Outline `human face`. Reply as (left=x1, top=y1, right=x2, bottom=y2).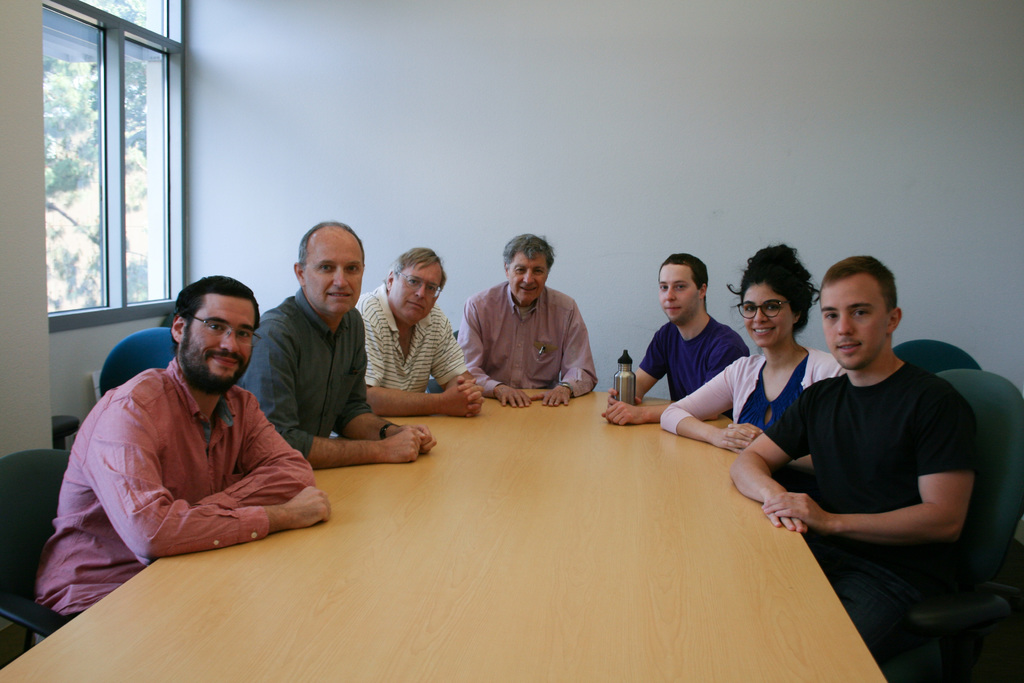
(left=175, top=300, right=257, bottom=393).
